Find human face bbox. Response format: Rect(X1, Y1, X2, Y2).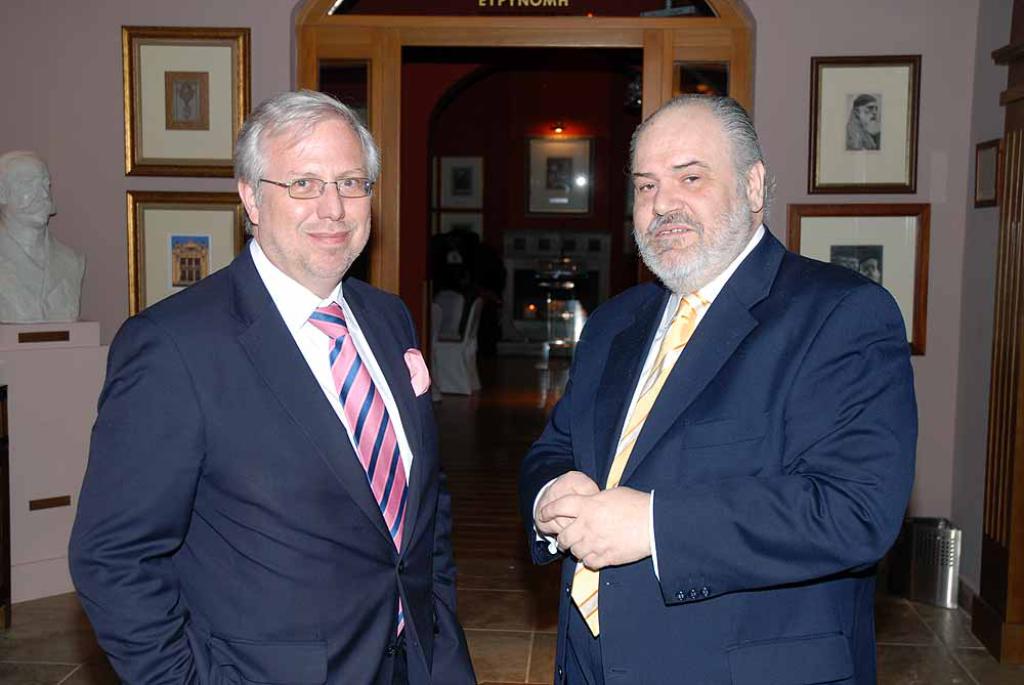
Rect(634, 119, 755, 280).
